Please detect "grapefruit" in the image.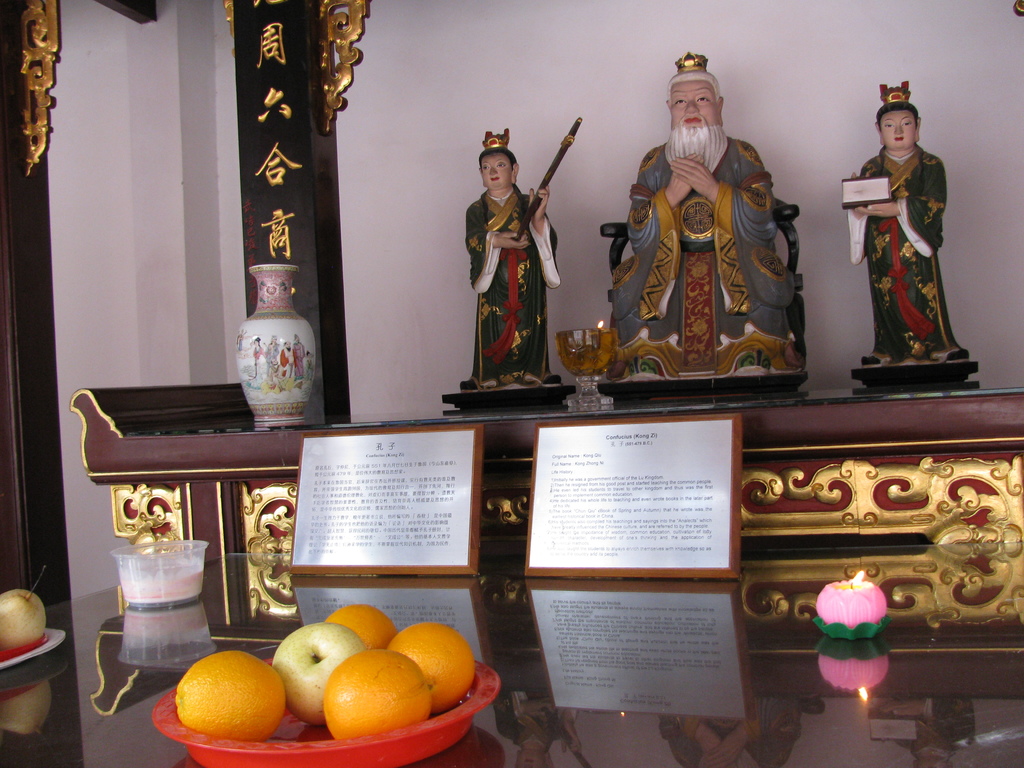
[384,620,478,715].
